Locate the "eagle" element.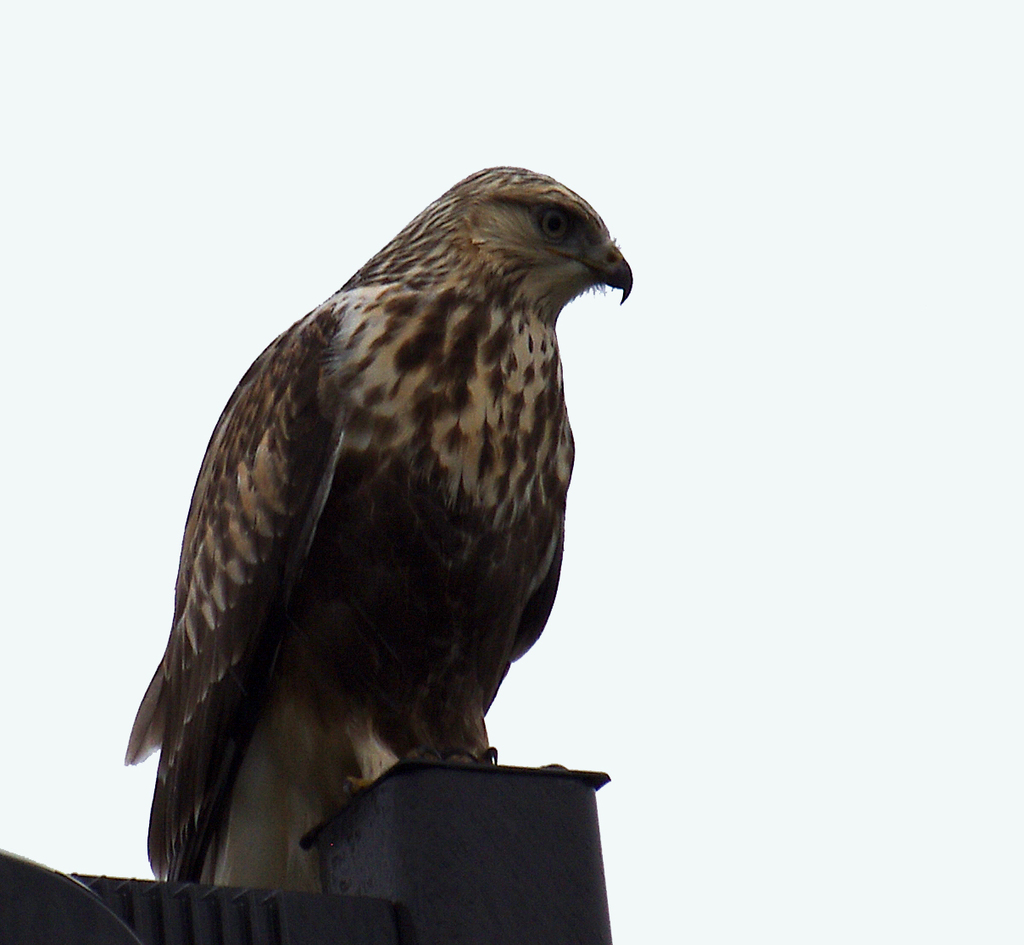
Element bbox: select_region(111, 161, 638, 882).
